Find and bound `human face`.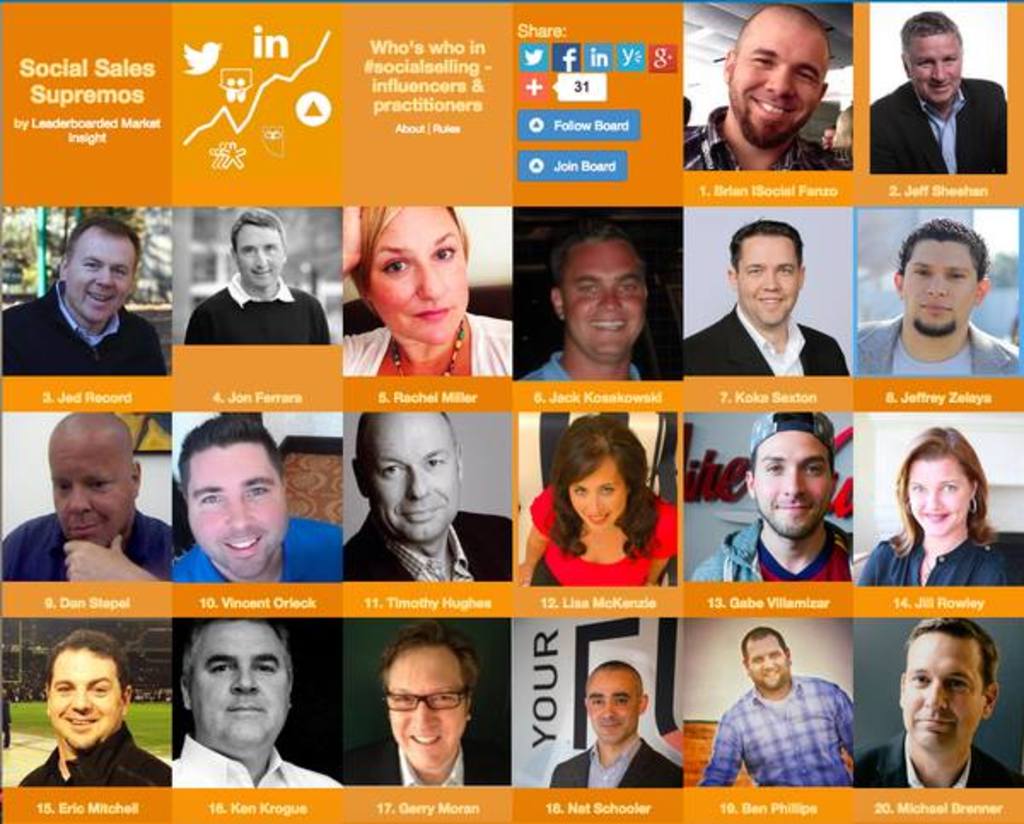
Bound: [x1=739, y1=237, x2=800, y2=326].
